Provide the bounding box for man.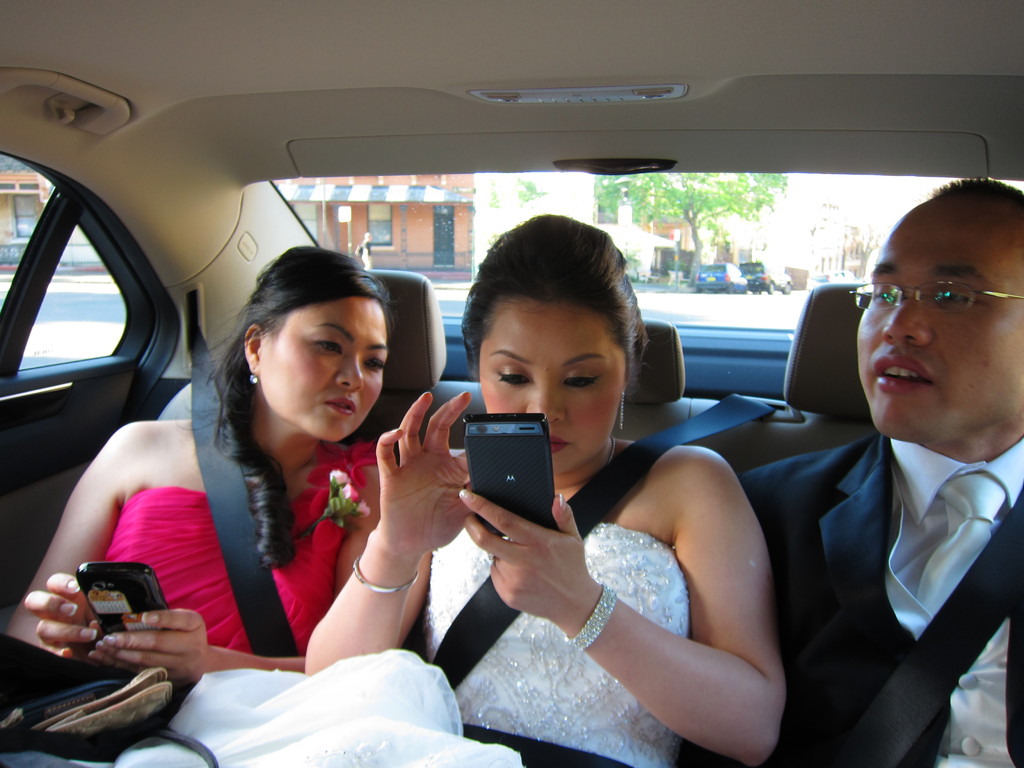
rect(731, 177, 1023, 762).
